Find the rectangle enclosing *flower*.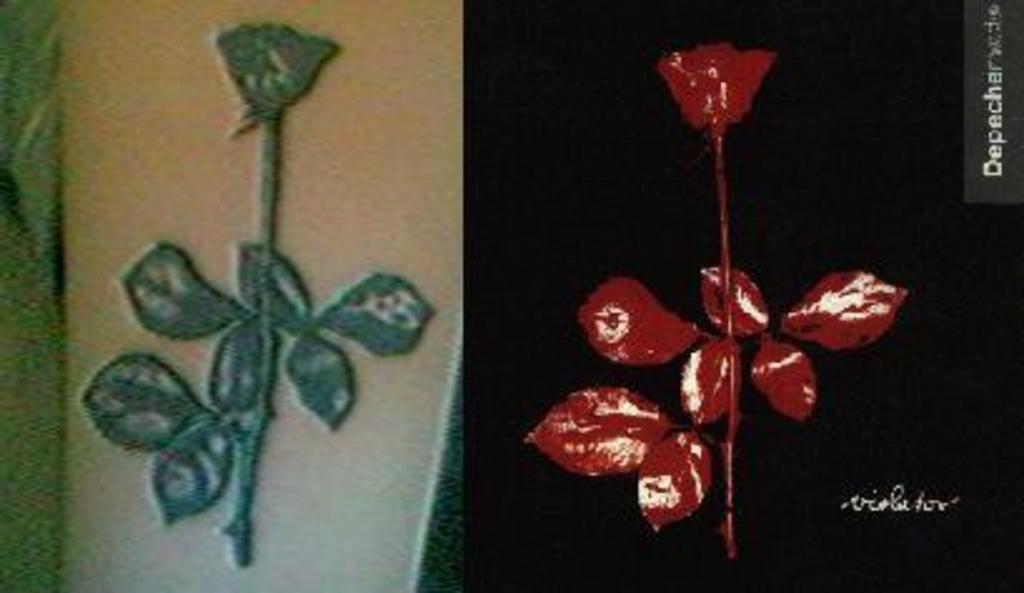
rect(208, 18, 348, 125).
